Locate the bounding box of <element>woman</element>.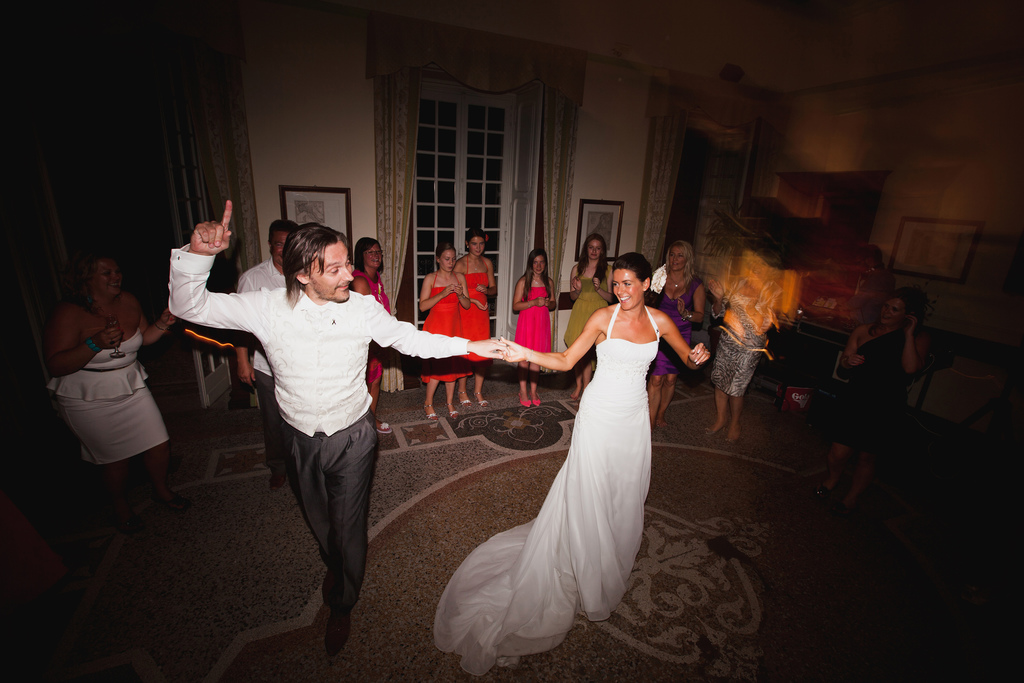
Bounding box: (x1=353, y1=237, x2=391, y2=440).
